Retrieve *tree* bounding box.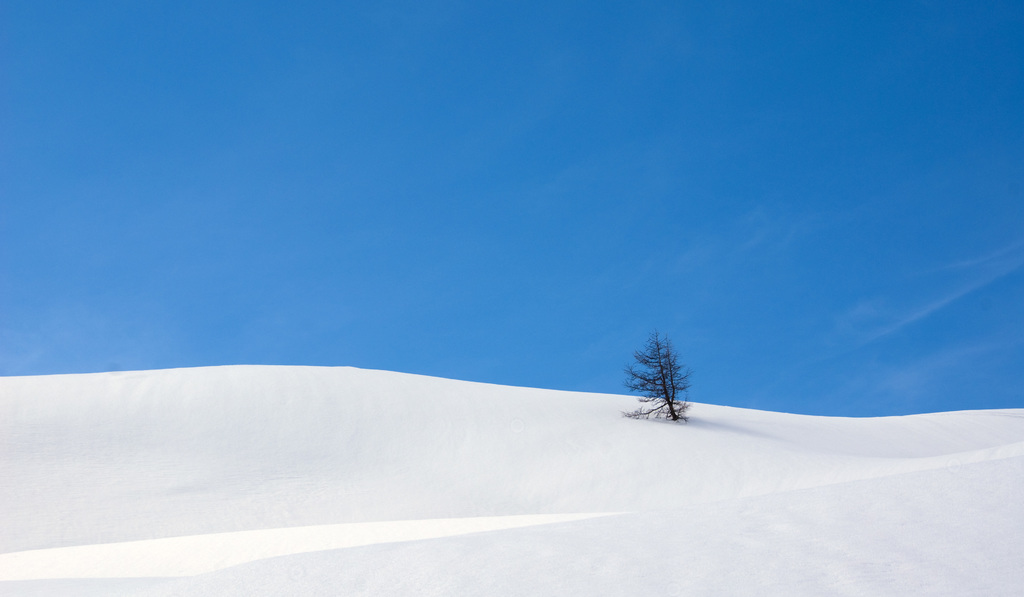
Bounding box: [625, 332, 691, 426].
